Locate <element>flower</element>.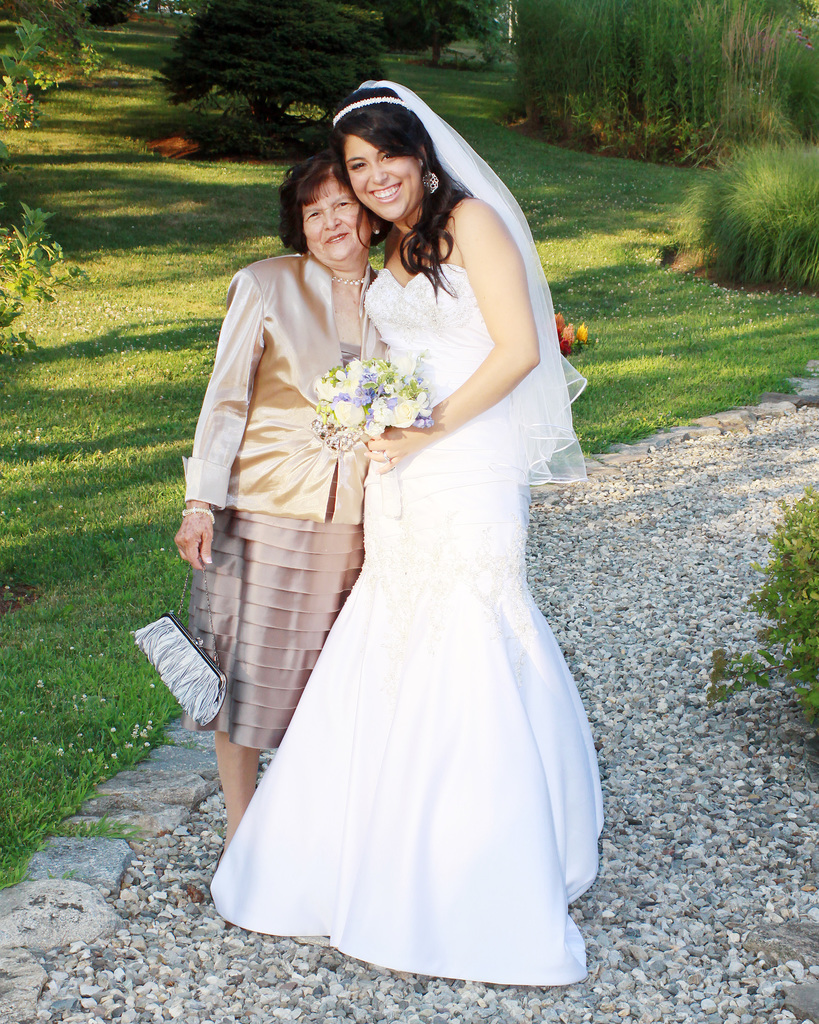
Bounding box: {"x1": 559, "y1": 335, "x2": 572, "y2": 356}.
